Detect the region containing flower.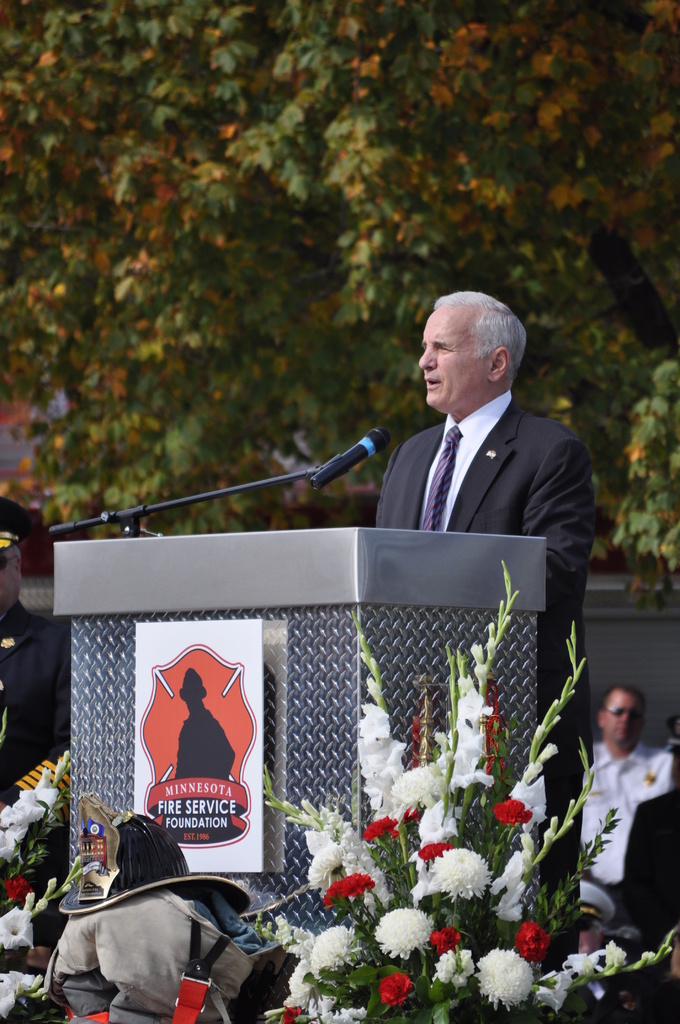
select_region(325, 872, 385, 896).
